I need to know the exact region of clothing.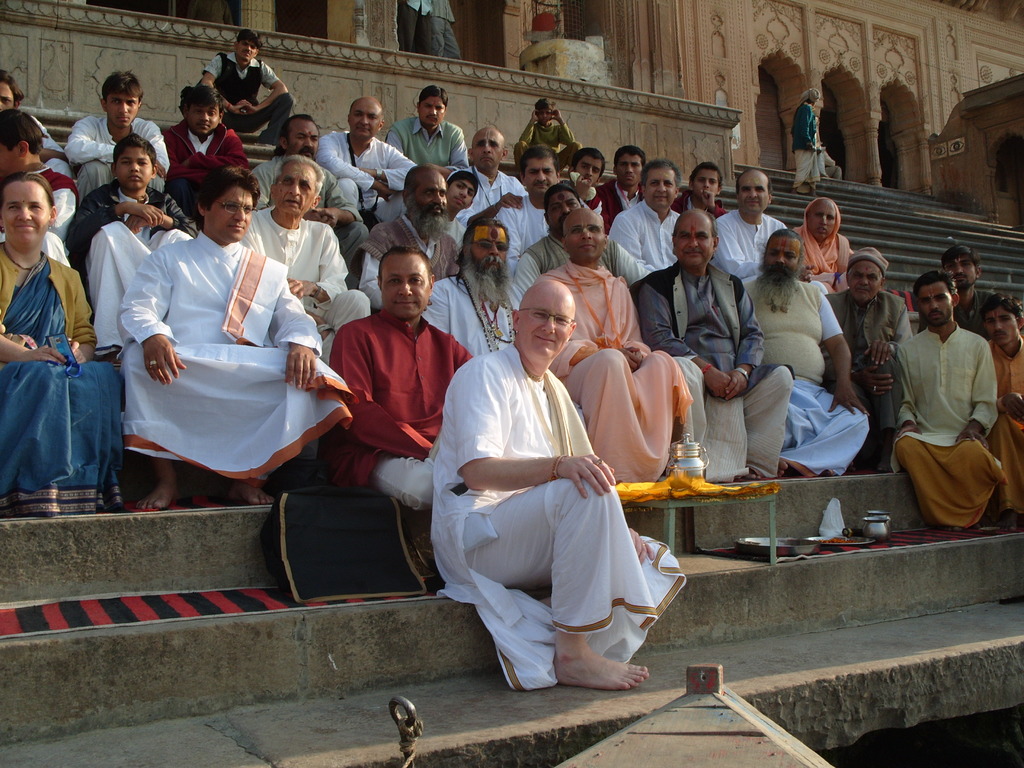
Region: 166,122,251,185.
